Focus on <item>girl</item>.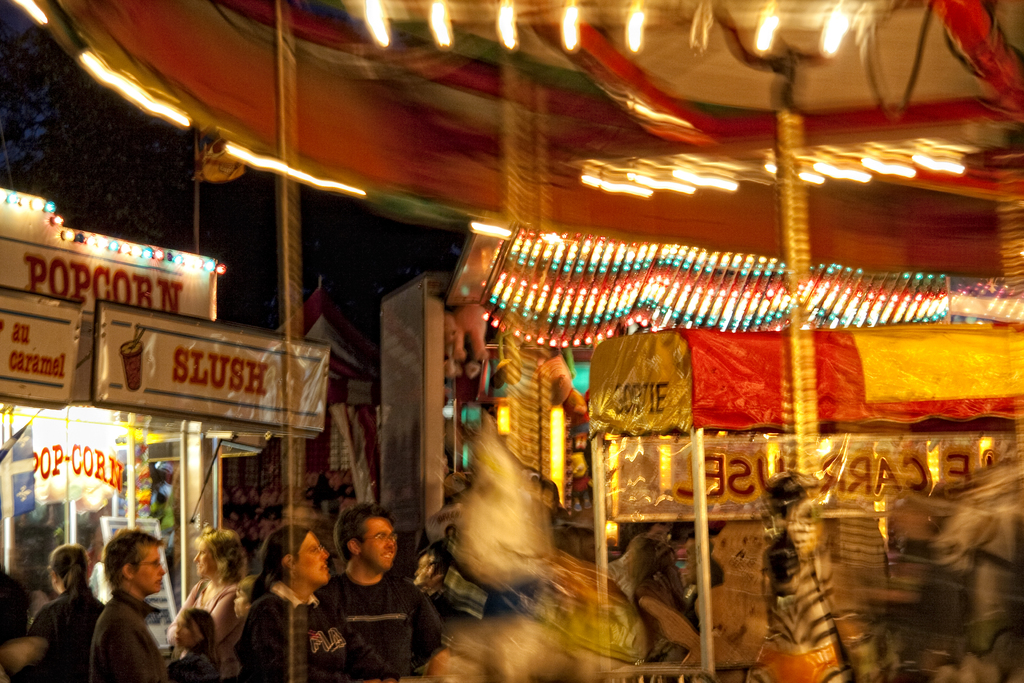
Focused at [168,611,221,682].
